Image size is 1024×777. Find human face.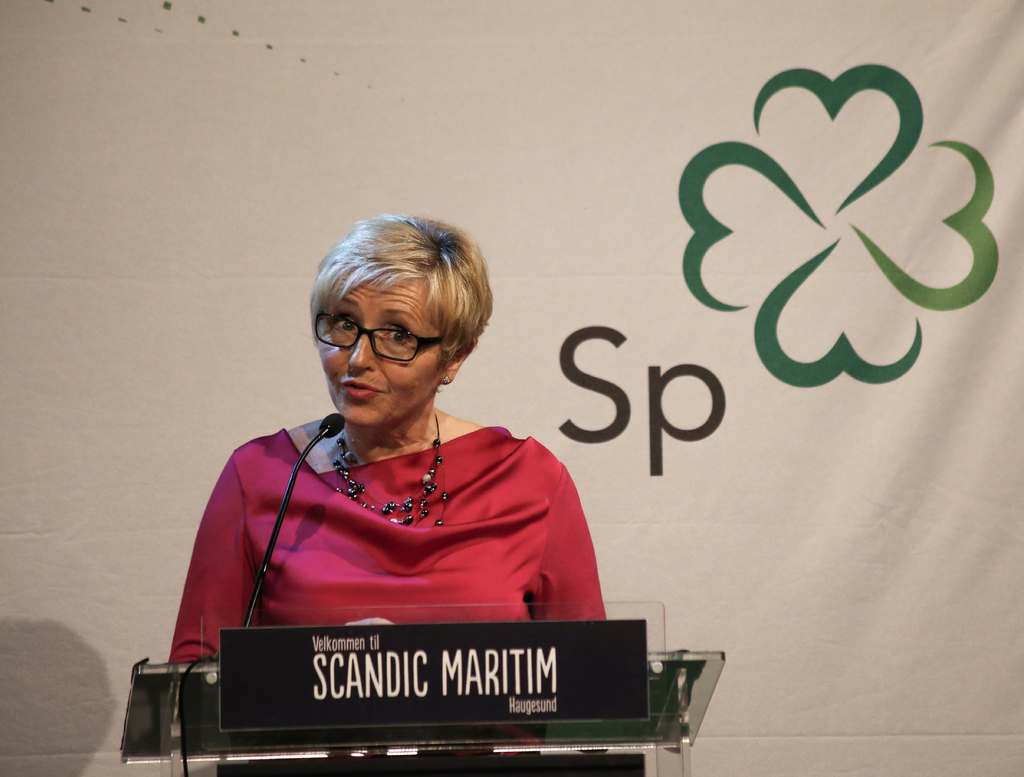
(left=322, top=265, right=442, bottom=423).
